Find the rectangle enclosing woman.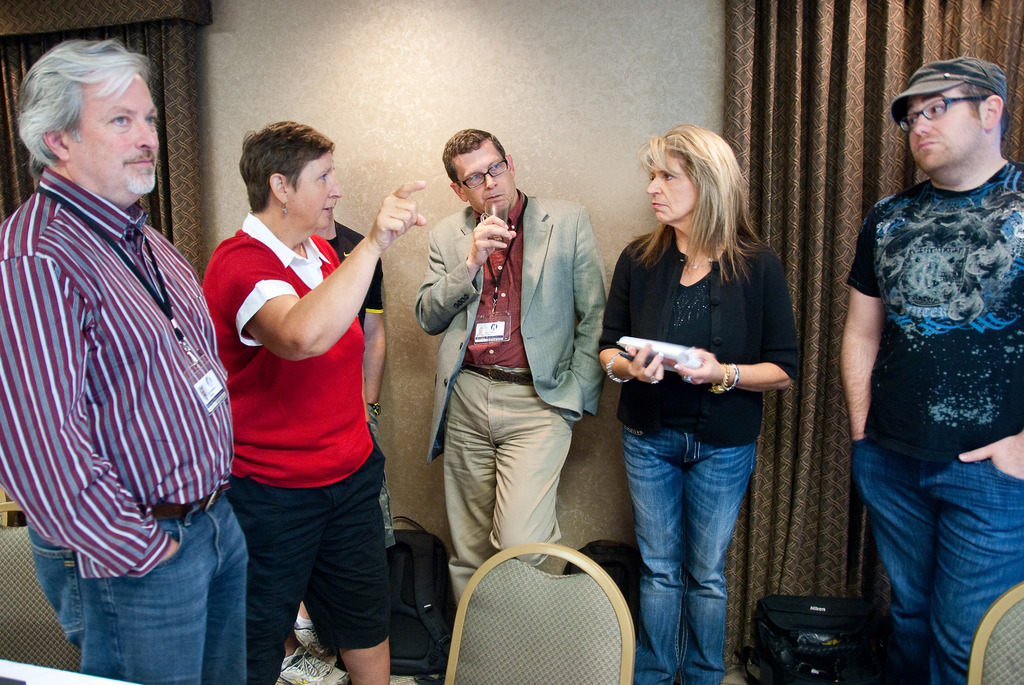
(595,113,799,627).
